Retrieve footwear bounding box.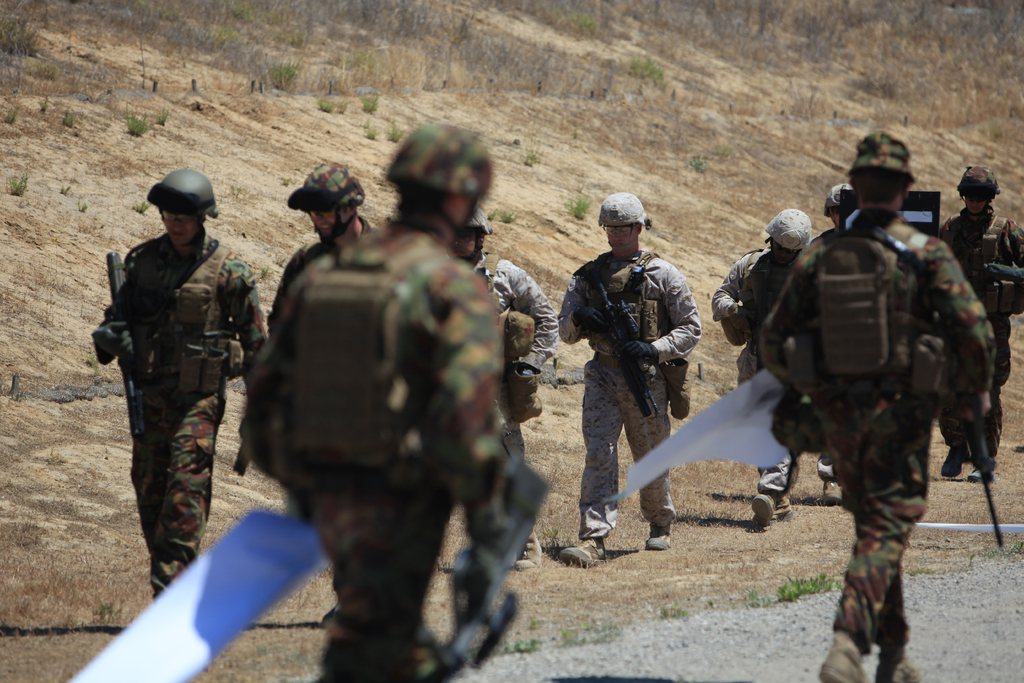
Bounding box: 940:450:972:474.
